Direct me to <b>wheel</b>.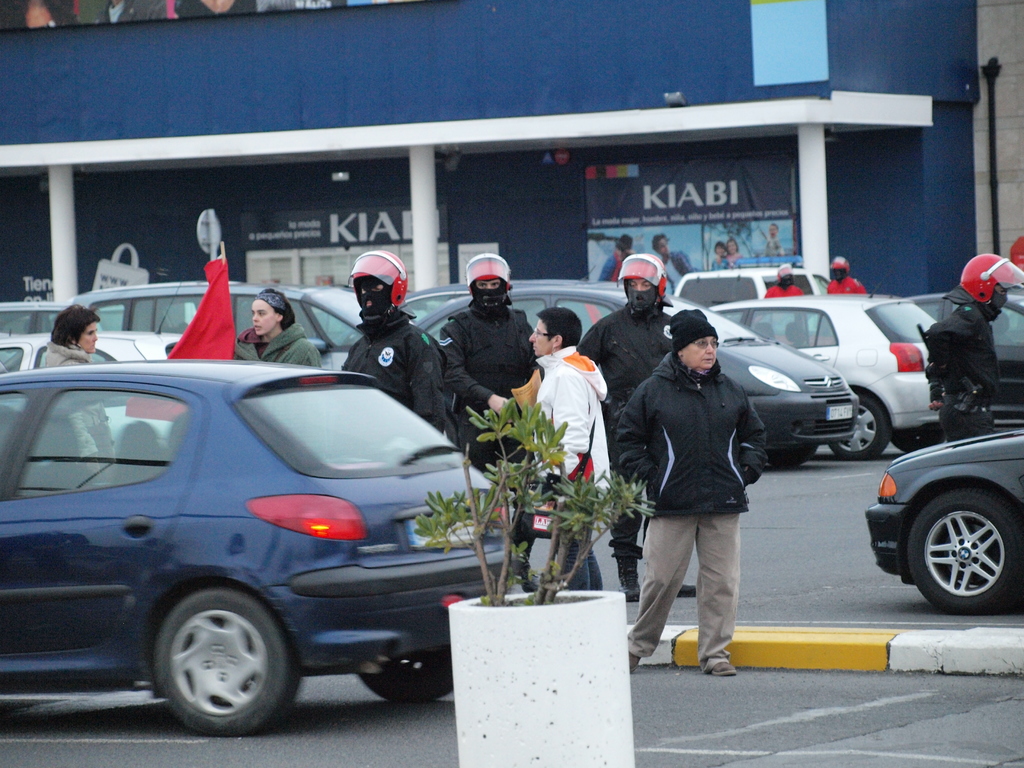
Direction: [358, 644, 454, 704].
